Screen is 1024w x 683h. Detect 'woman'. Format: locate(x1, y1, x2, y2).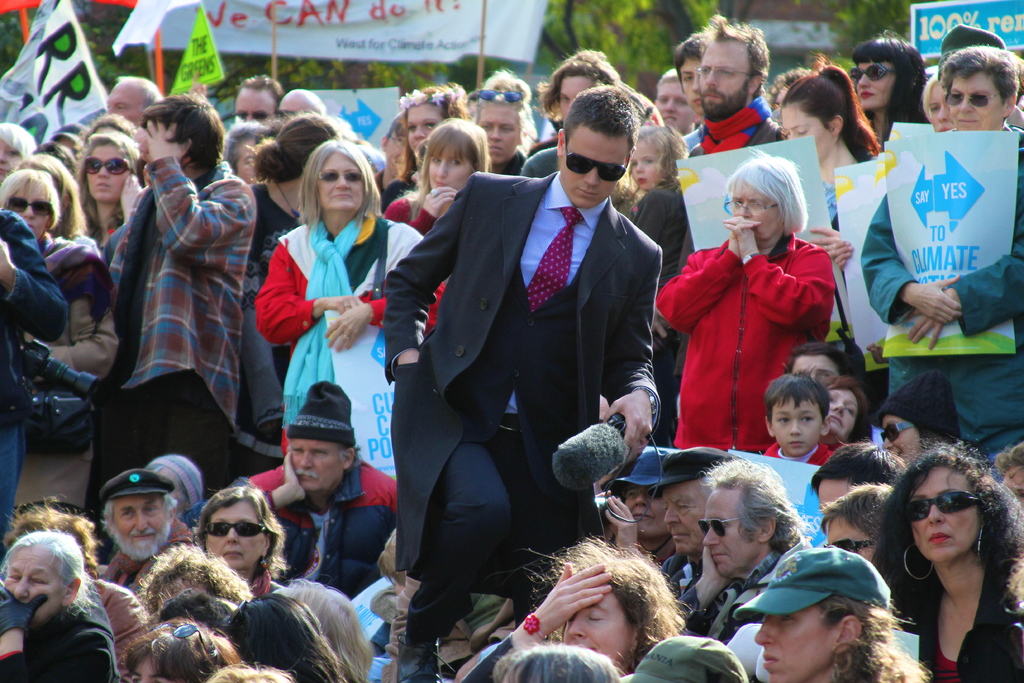
locate(0, 165, 127, 514).
